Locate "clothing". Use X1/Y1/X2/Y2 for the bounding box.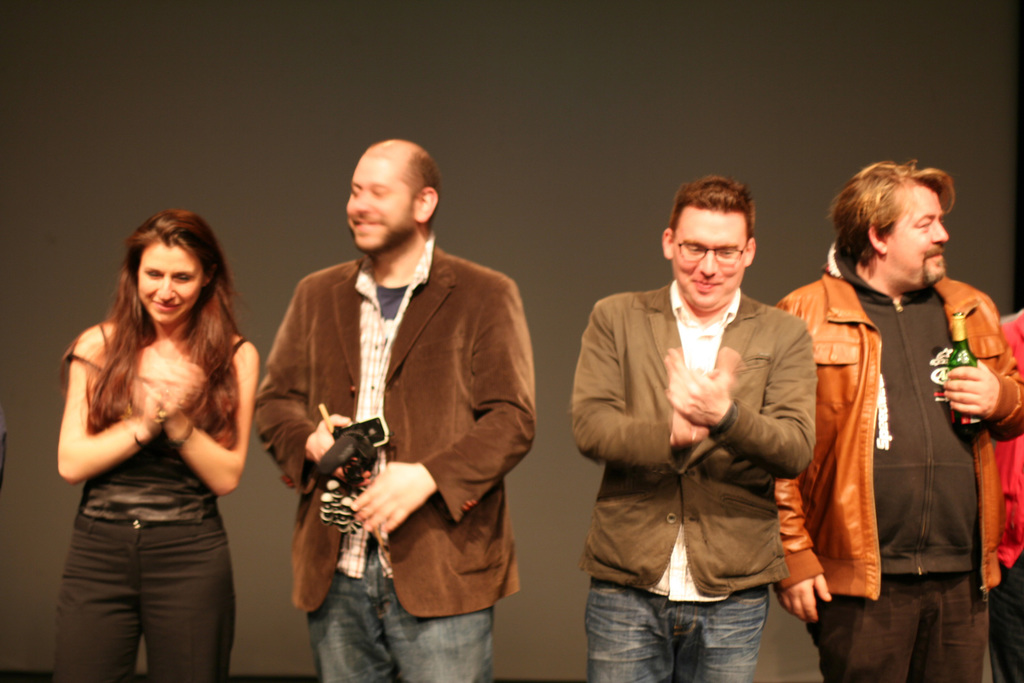
51/519/238/682.
